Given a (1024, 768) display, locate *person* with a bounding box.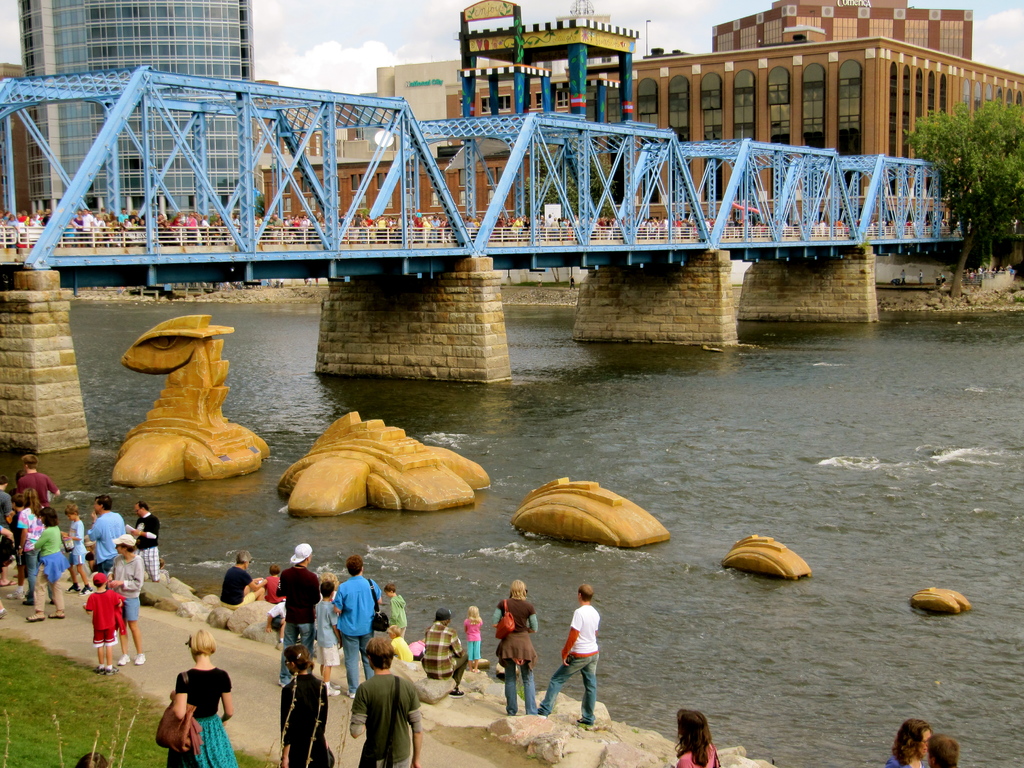
Located: region(424, 607, 468, 689).
